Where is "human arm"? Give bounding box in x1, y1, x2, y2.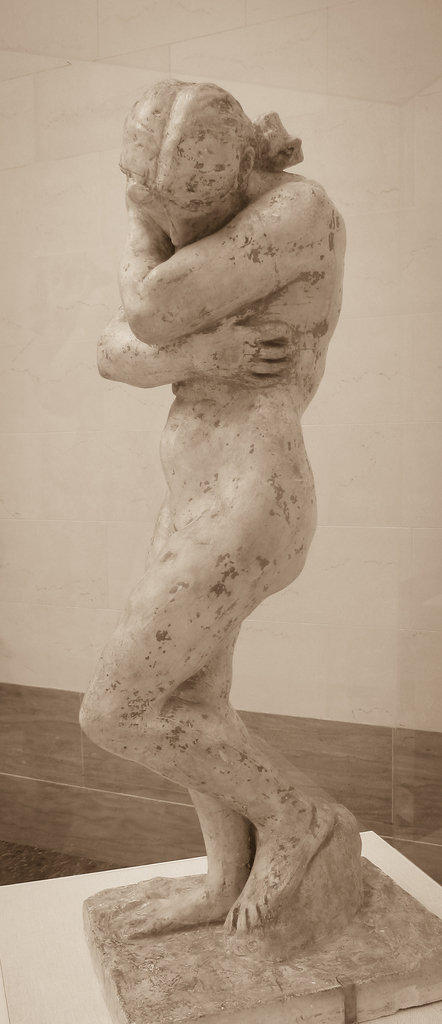
89, 275, 315, 390.
